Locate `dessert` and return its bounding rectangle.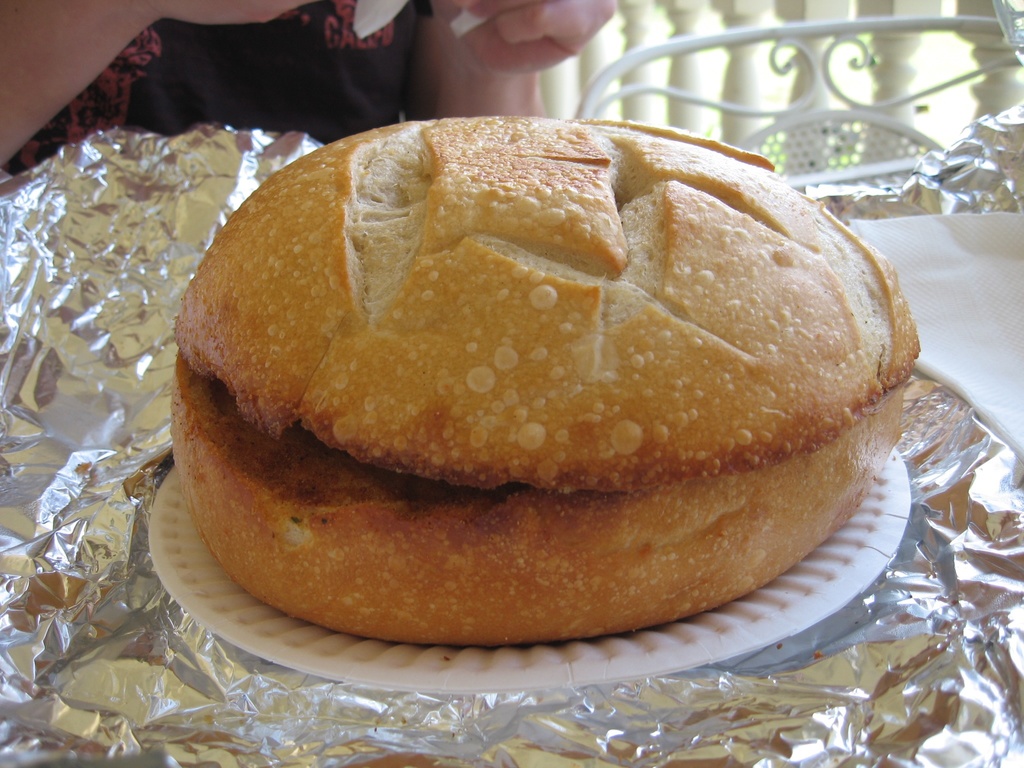
bbox=(166, 116, 924, 646).
